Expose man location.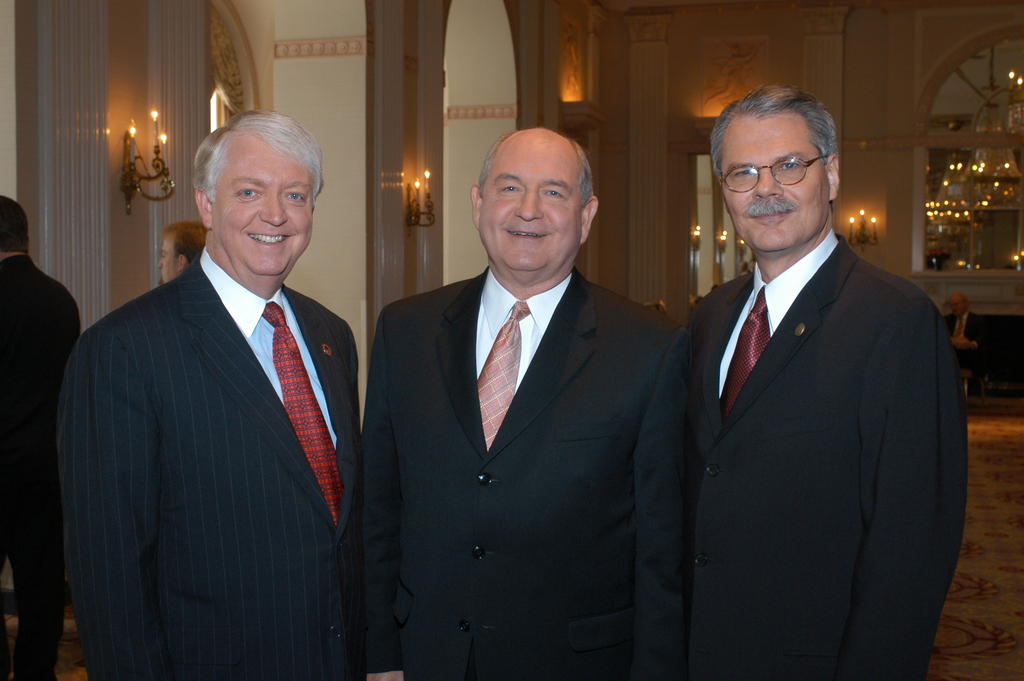
Exposed at detection(368, 124, 701, 680).
